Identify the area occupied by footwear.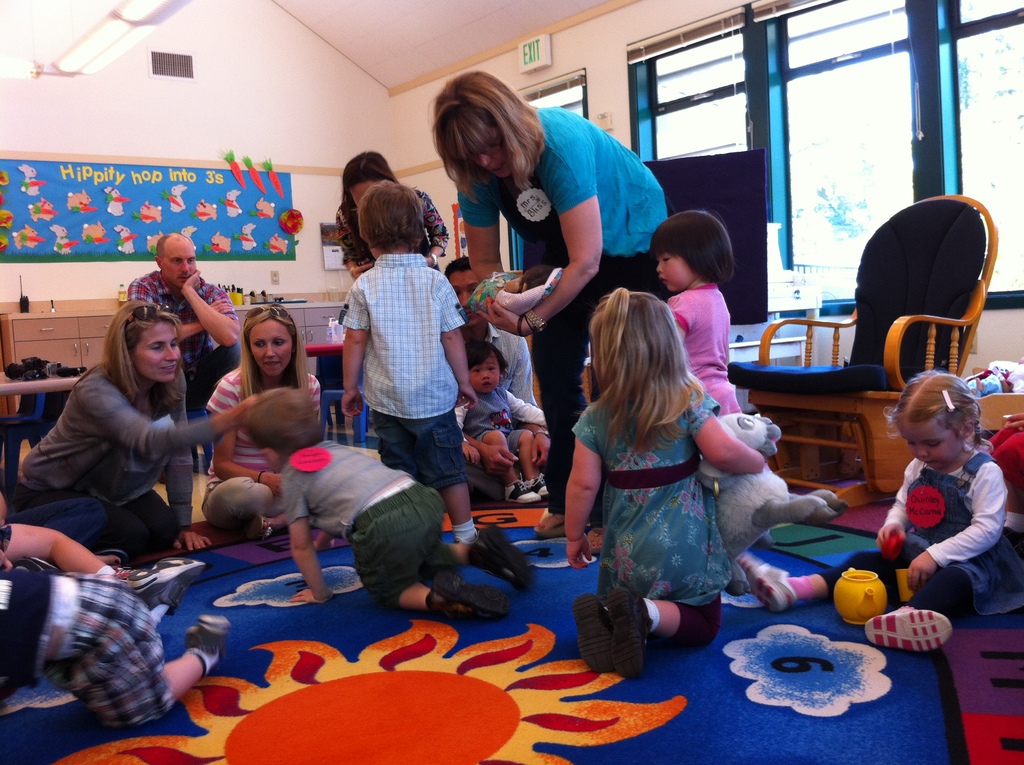
Area: x1=735 y1=551 x2=801 y2=615.
